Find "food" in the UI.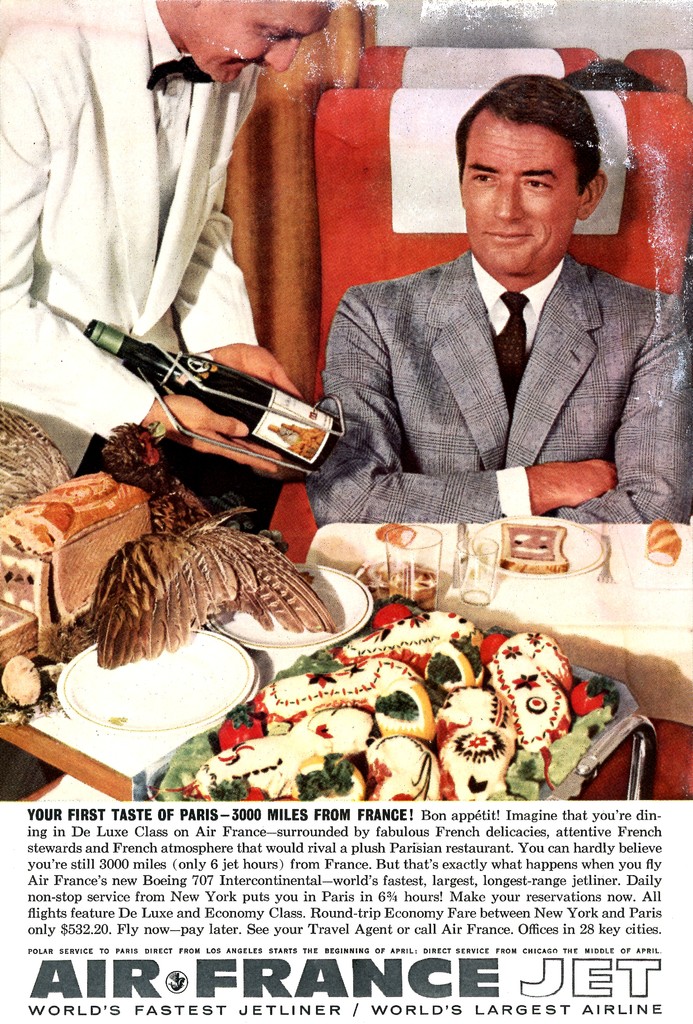
UI element at {"left": 0, "top": 404, "right": 337, "bottom": 668}.
